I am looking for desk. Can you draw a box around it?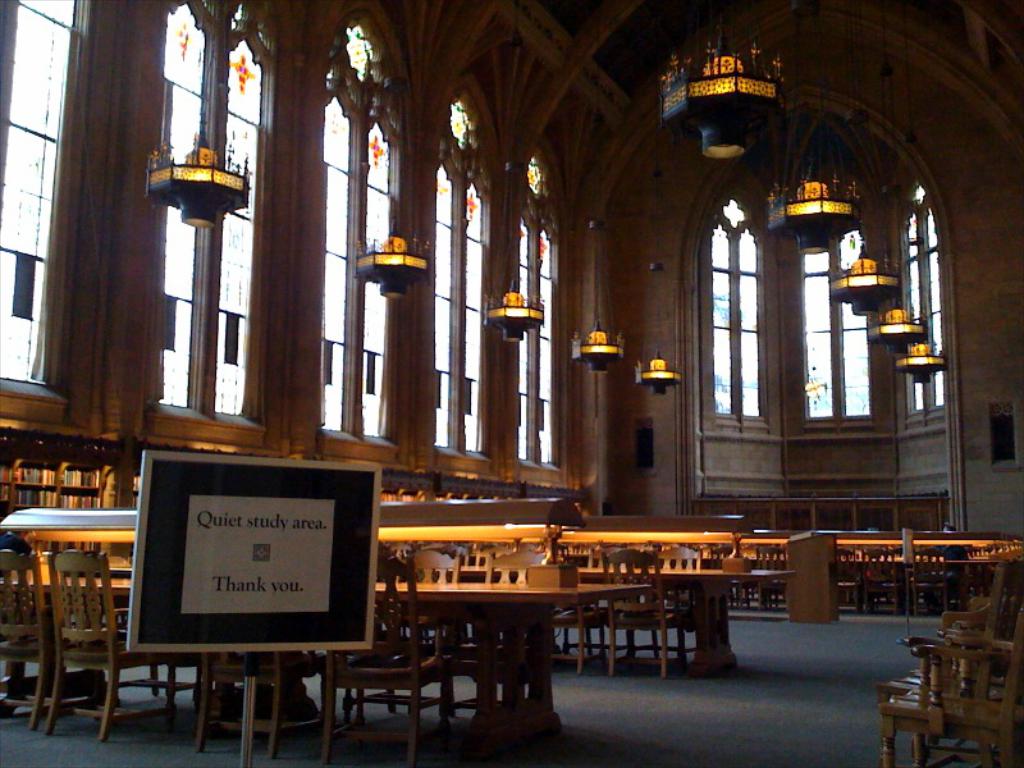
Sure, the bounding box is <box>269,579,652,745</box>.
